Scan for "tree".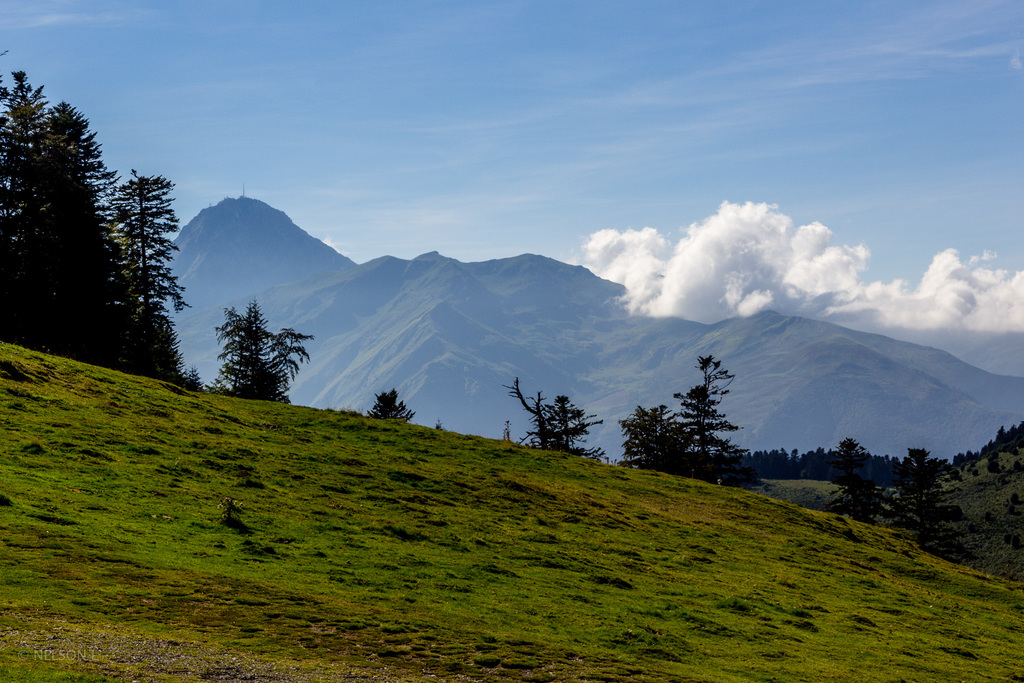
Scan result: {"x1": 504, "y1": 372, "x2": 557, "y2": 448}.
